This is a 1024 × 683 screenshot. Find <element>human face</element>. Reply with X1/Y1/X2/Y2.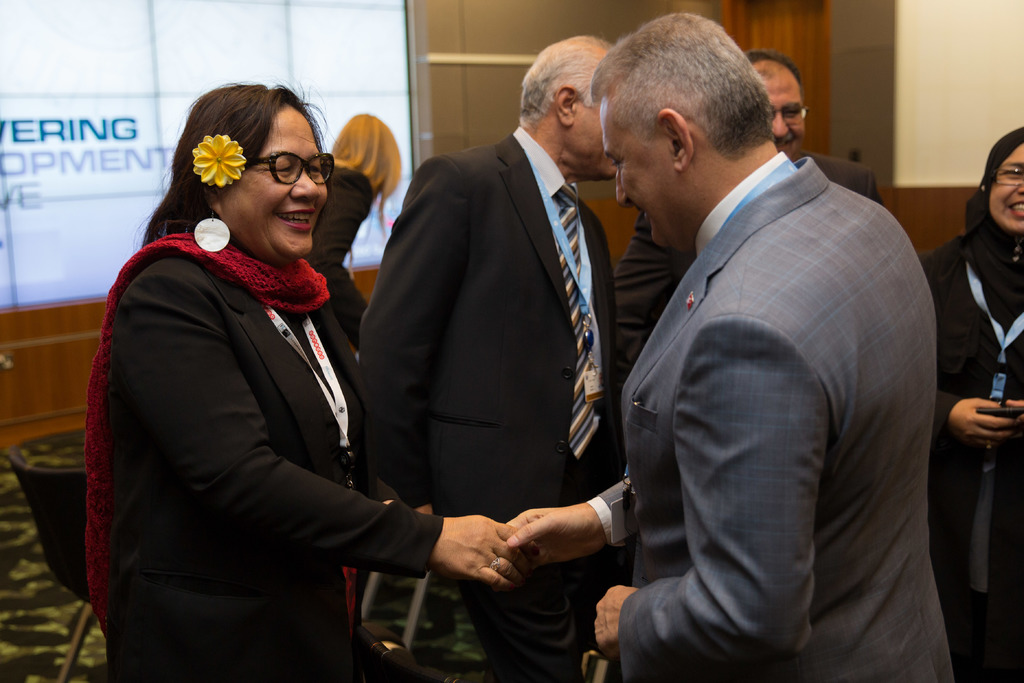
223/114/332/258.
